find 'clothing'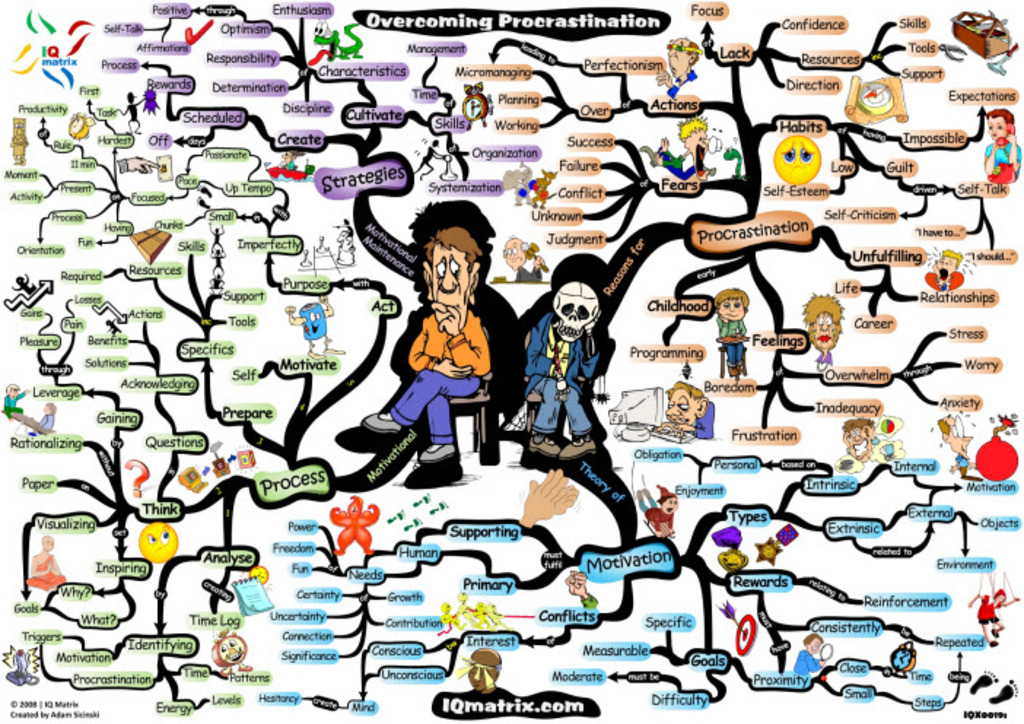
left=974, top=594, right=996, bottom=626
